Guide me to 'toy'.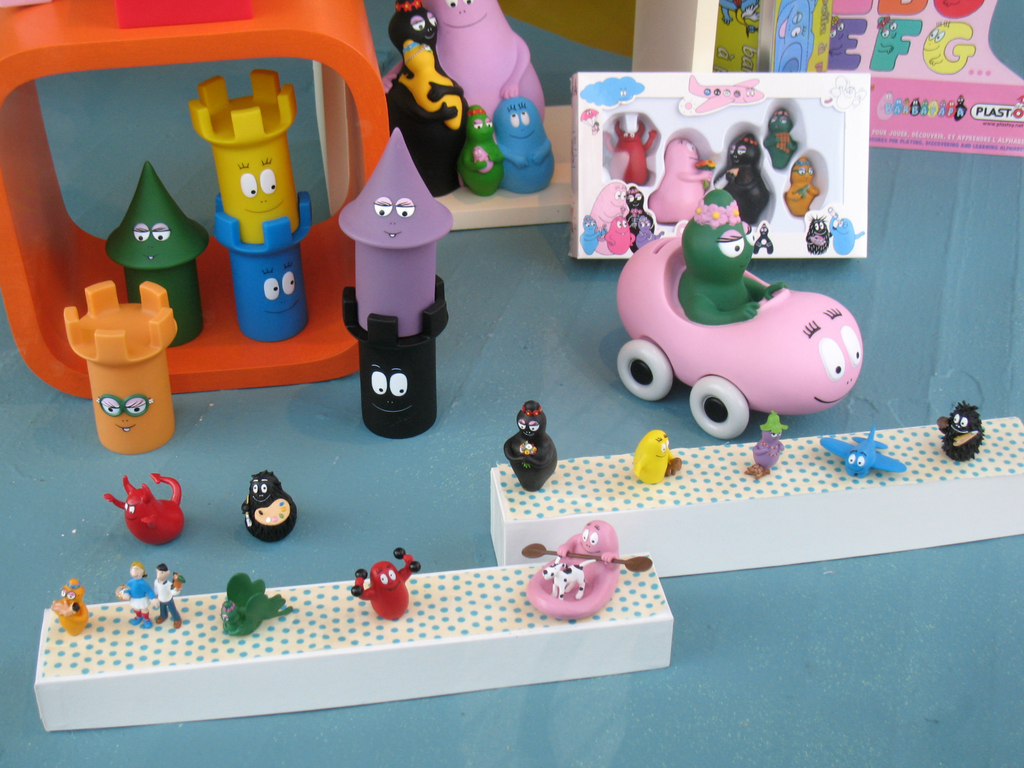
Guidance: x1=645 y1=138 x2=717 y2=224.
